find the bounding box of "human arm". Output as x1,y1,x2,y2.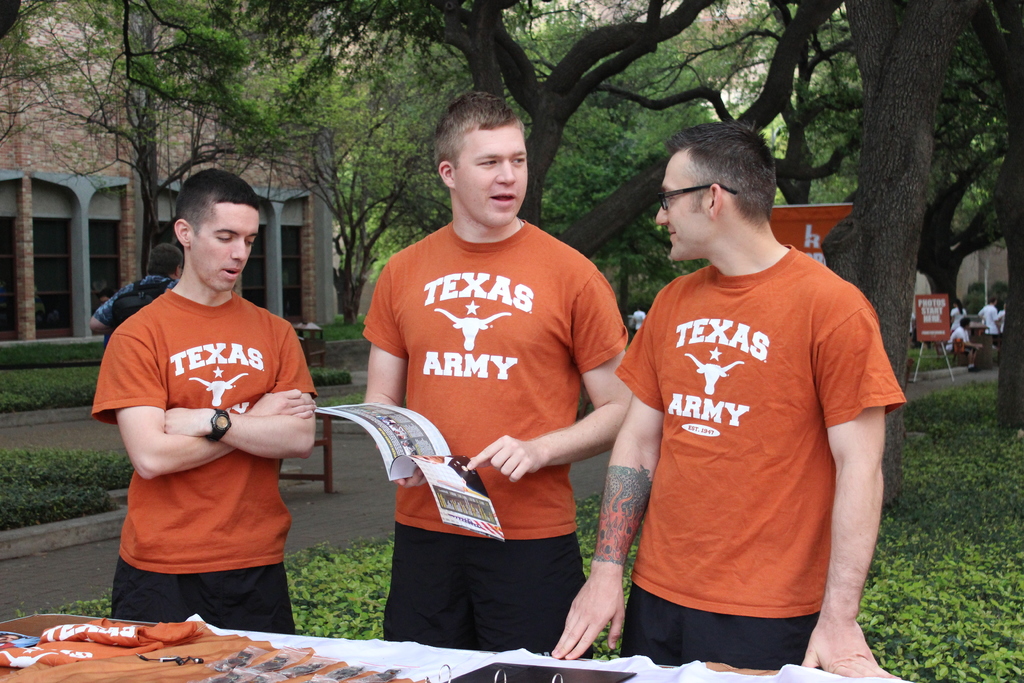
366,270,434,492.
